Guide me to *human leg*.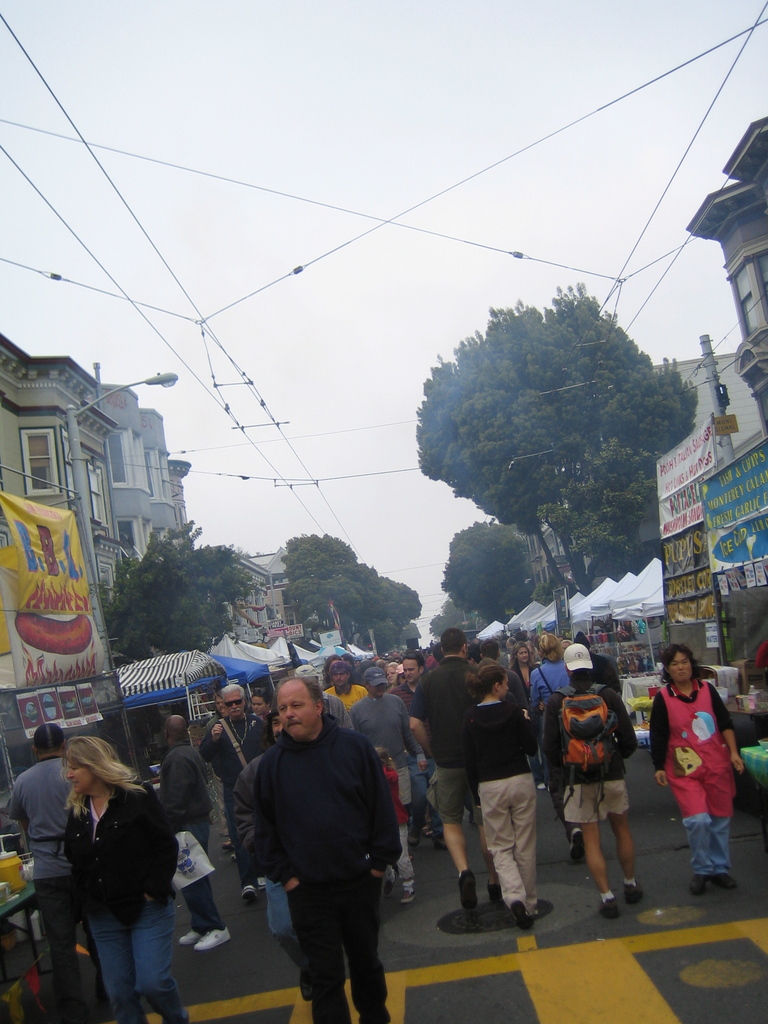
Guidance: 266:876:299:995.
